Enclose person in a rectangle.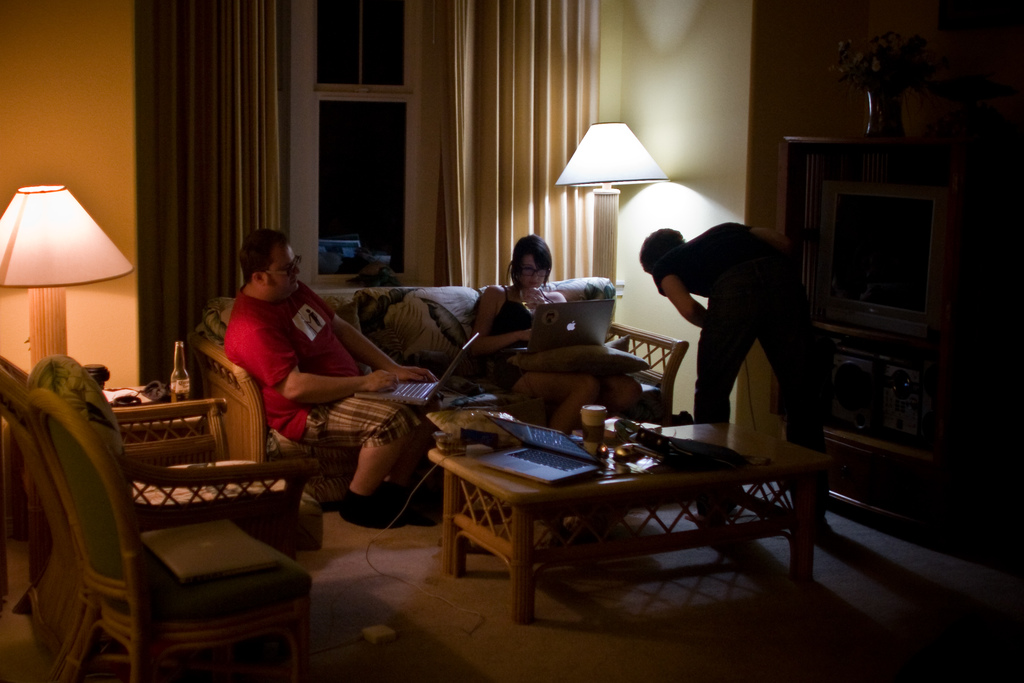
218:222:440:531.
